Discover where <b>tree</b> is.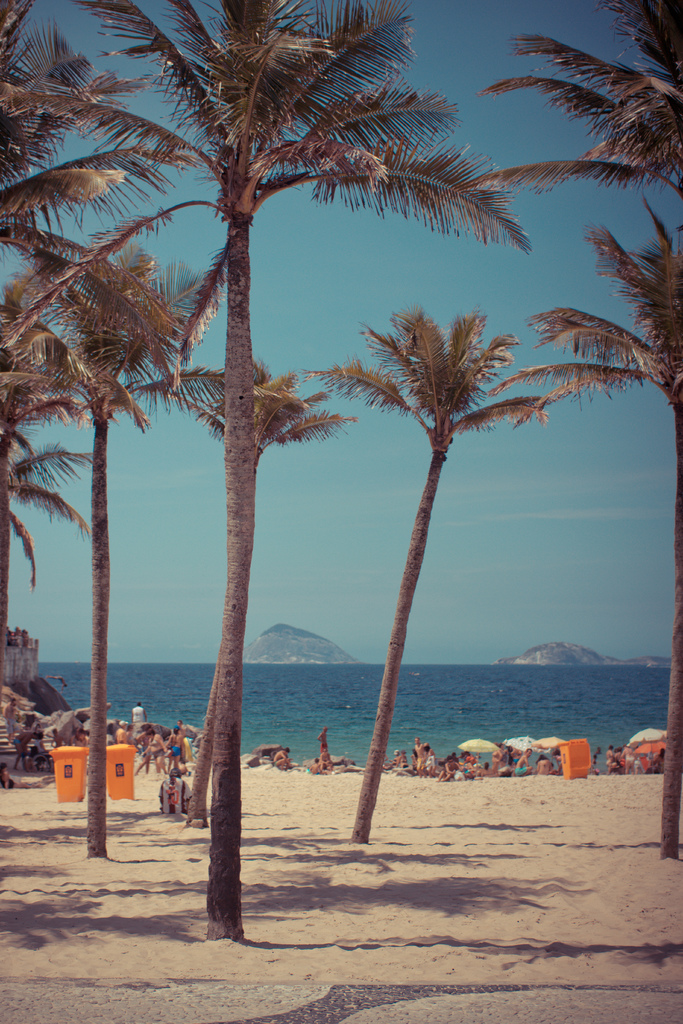
Discovered at <box>43,249,241,861</box>.
